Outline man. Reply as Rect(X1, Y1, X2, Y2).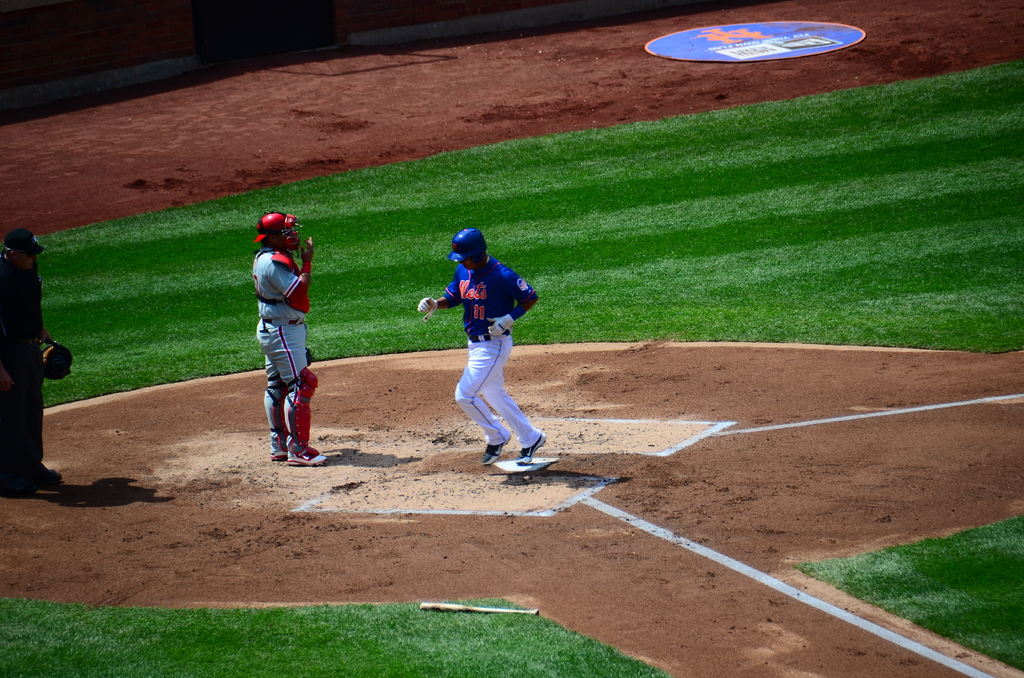
Rect(419, 218, 546, 483).
